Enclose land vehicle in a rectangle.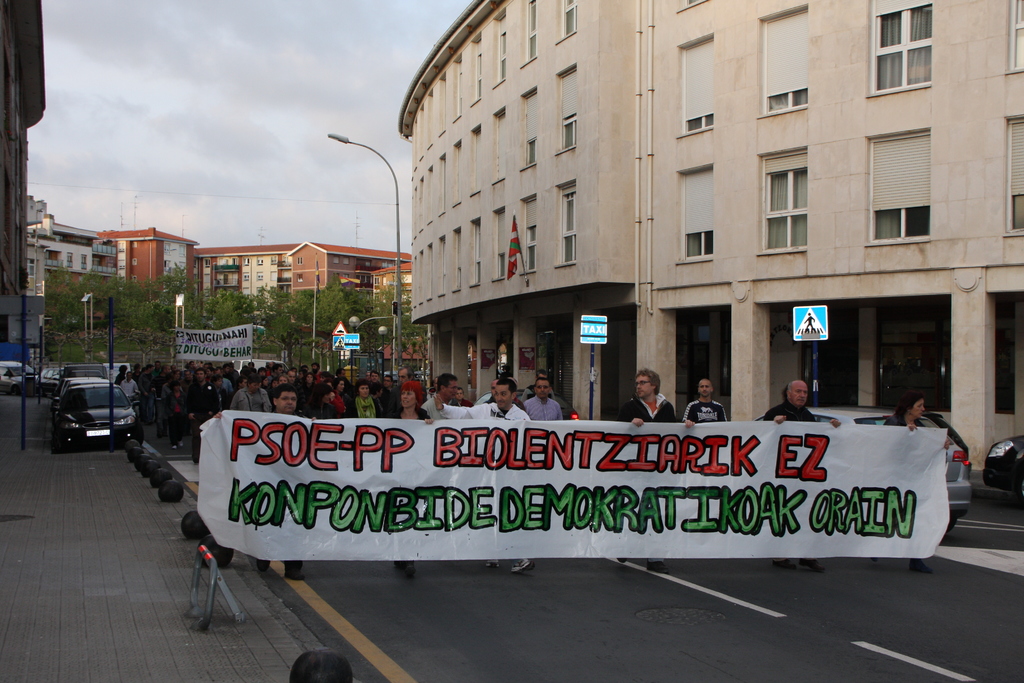
(x1=747, y1=408, x2=968, y2=532).
